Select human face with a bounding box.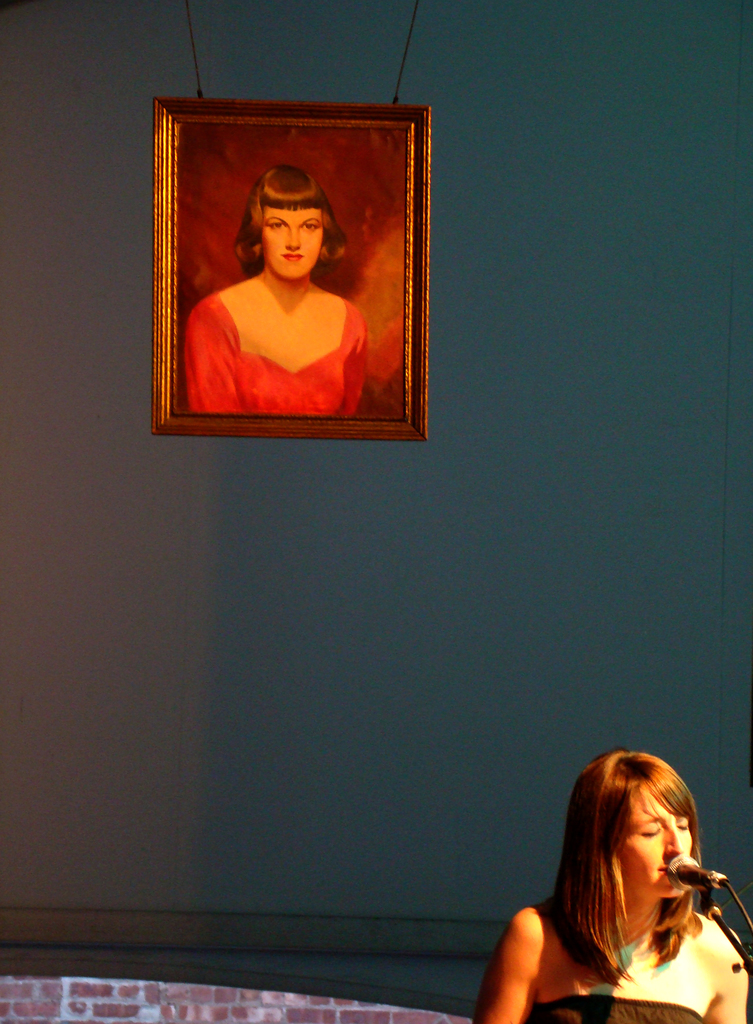
region(267, 202, 323, 280).
